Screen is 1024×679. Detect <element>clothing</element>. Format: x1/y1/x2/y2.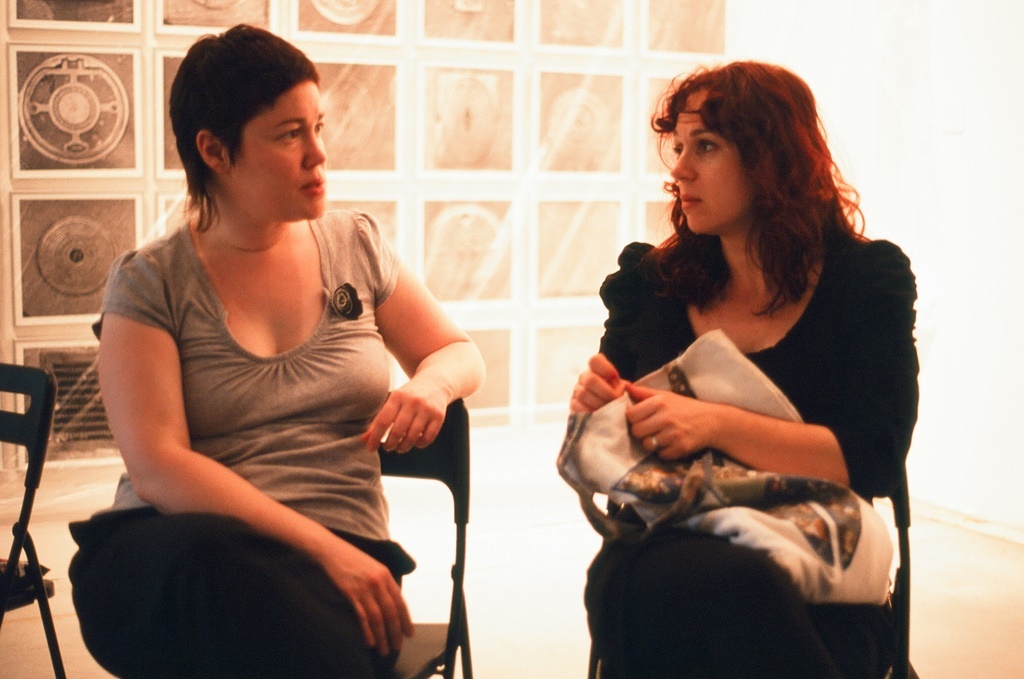
93/180/437/630.
